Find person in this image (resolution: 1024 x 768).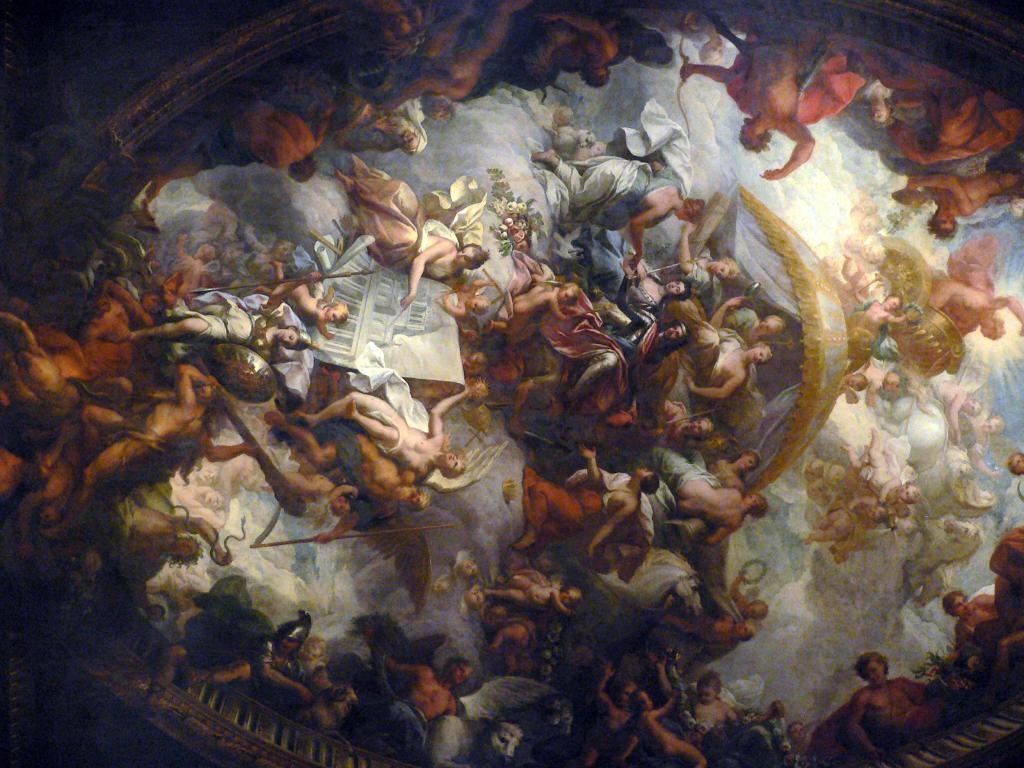
select_region(569, 226, 692, 319).
